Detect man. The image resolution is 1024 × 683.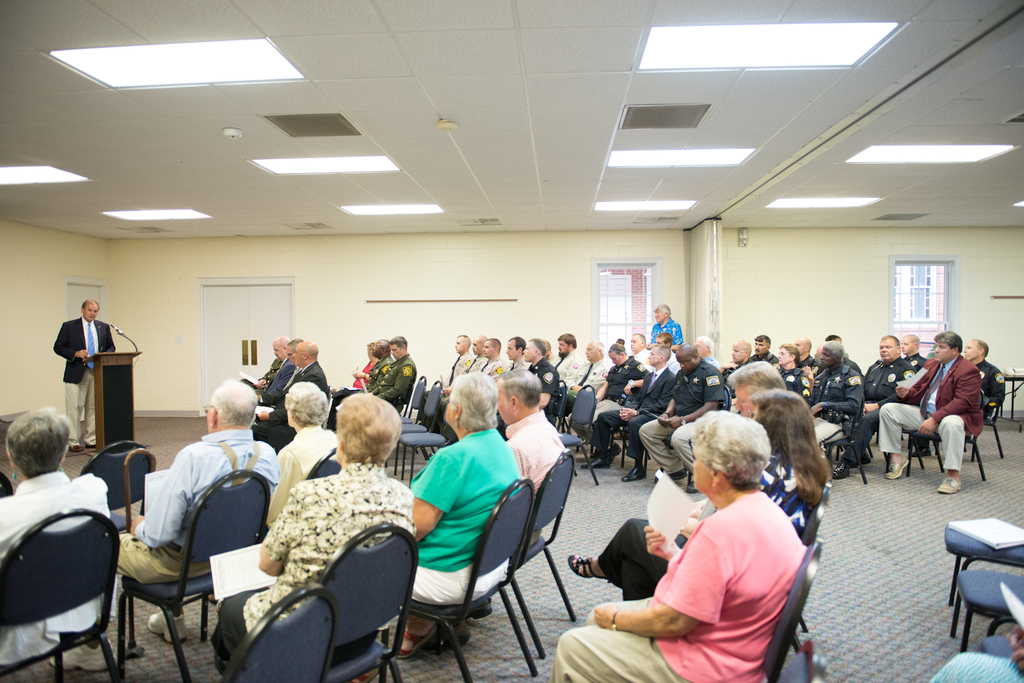
(253, 333, 305, 417).
